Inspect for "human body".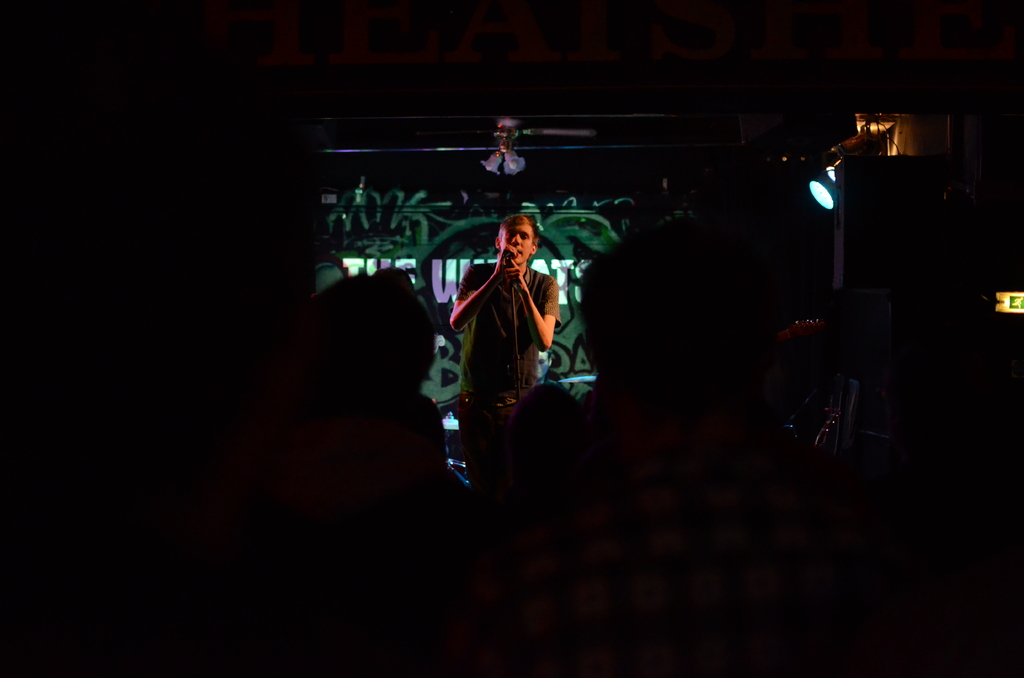
Inspection: l=439, t=188, r=565, b=427.
